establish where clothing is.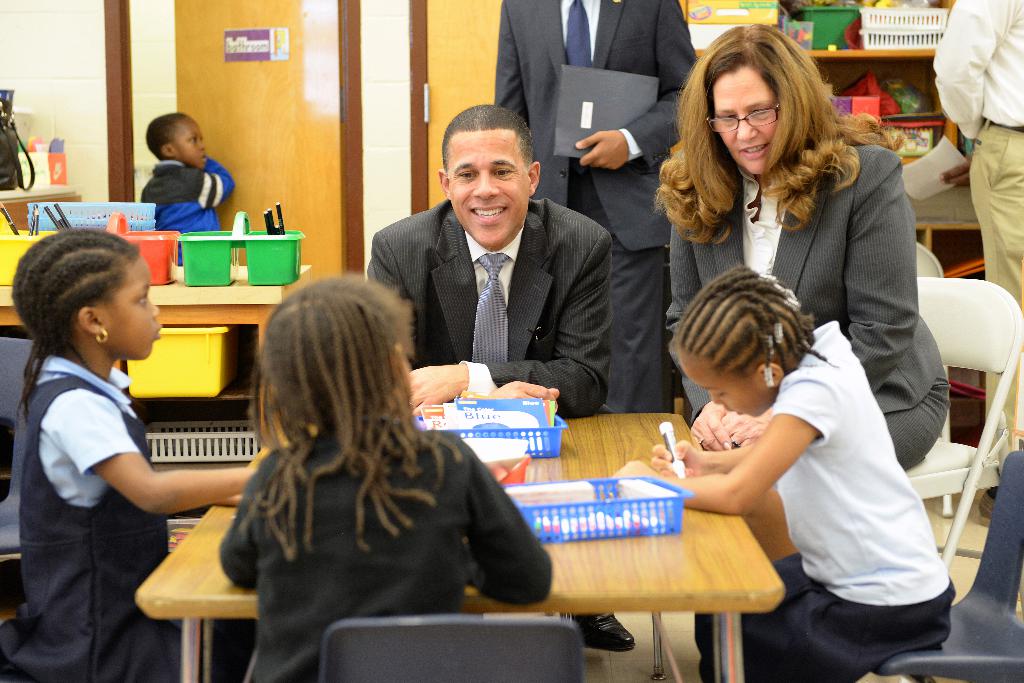
Established at (662,140,956,472).
